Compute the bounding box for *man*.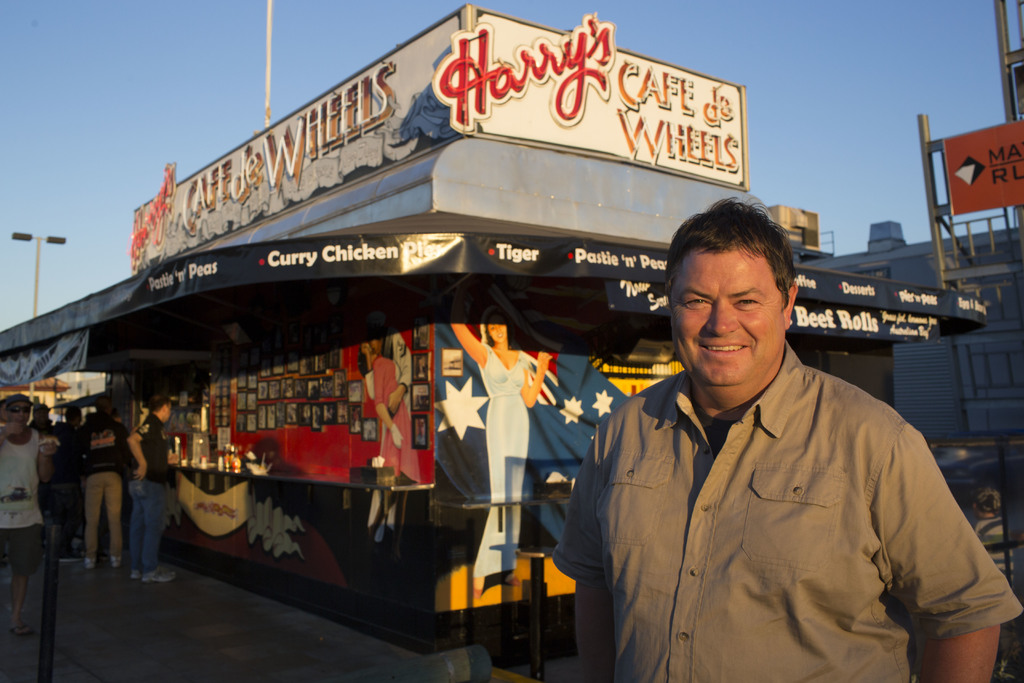
bbox=[124, 395, 179, 584].
